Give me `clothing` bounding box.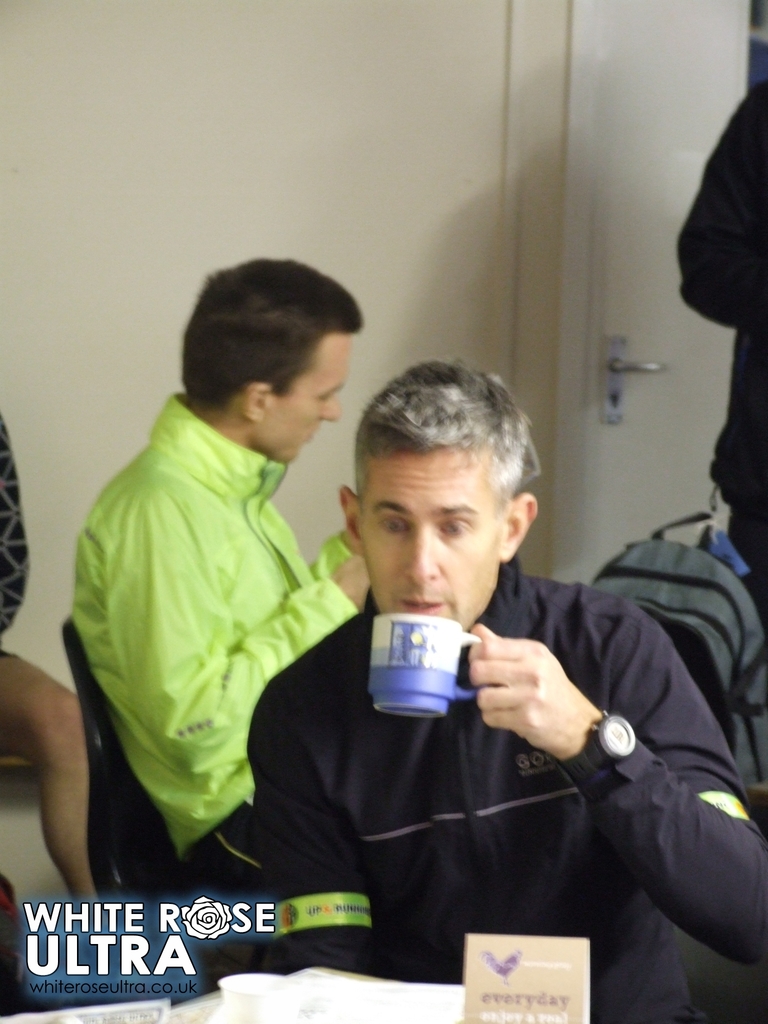
230, 499, 737, 989.
